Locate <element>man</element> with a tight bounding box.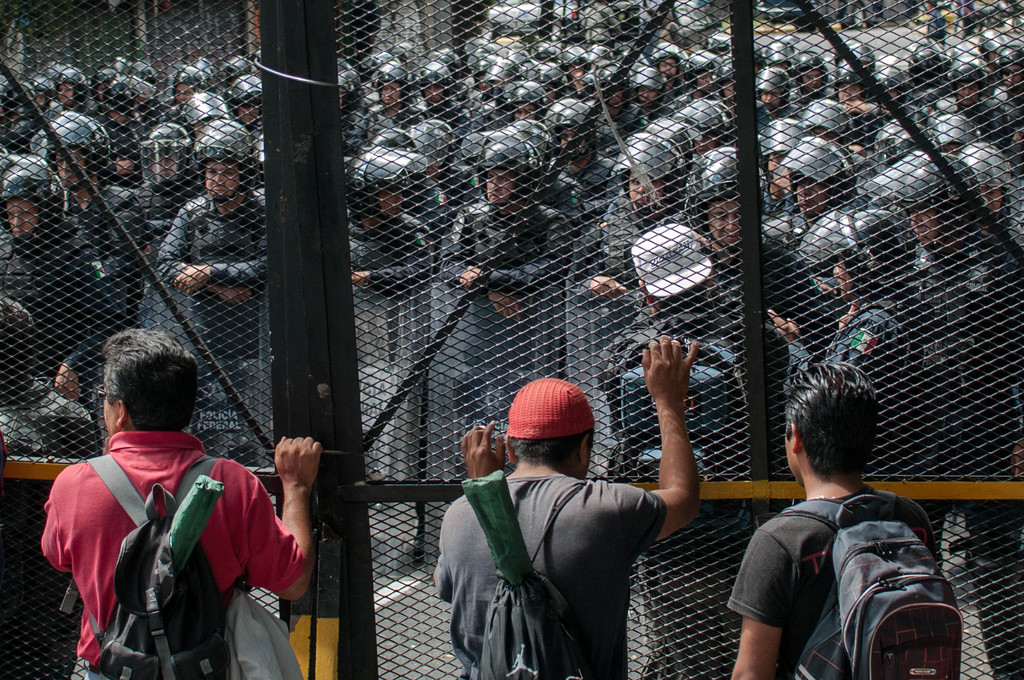
<box>562,136,691,321</box>.
